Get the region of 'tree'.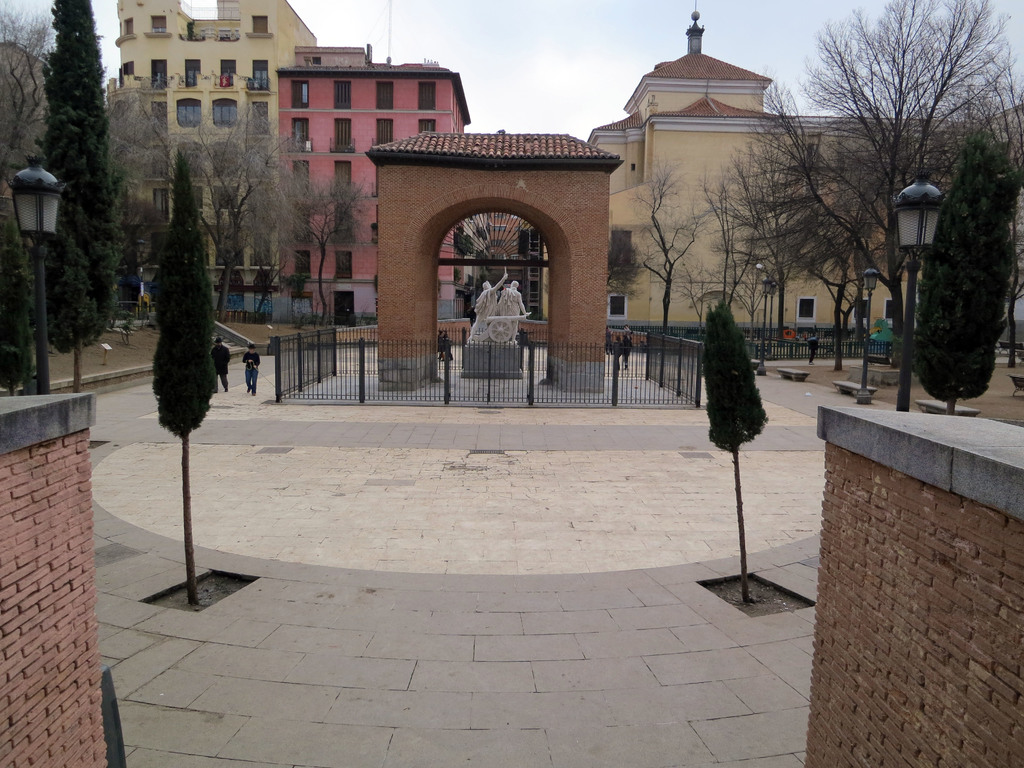
<box>537,223,652,337</box>.
